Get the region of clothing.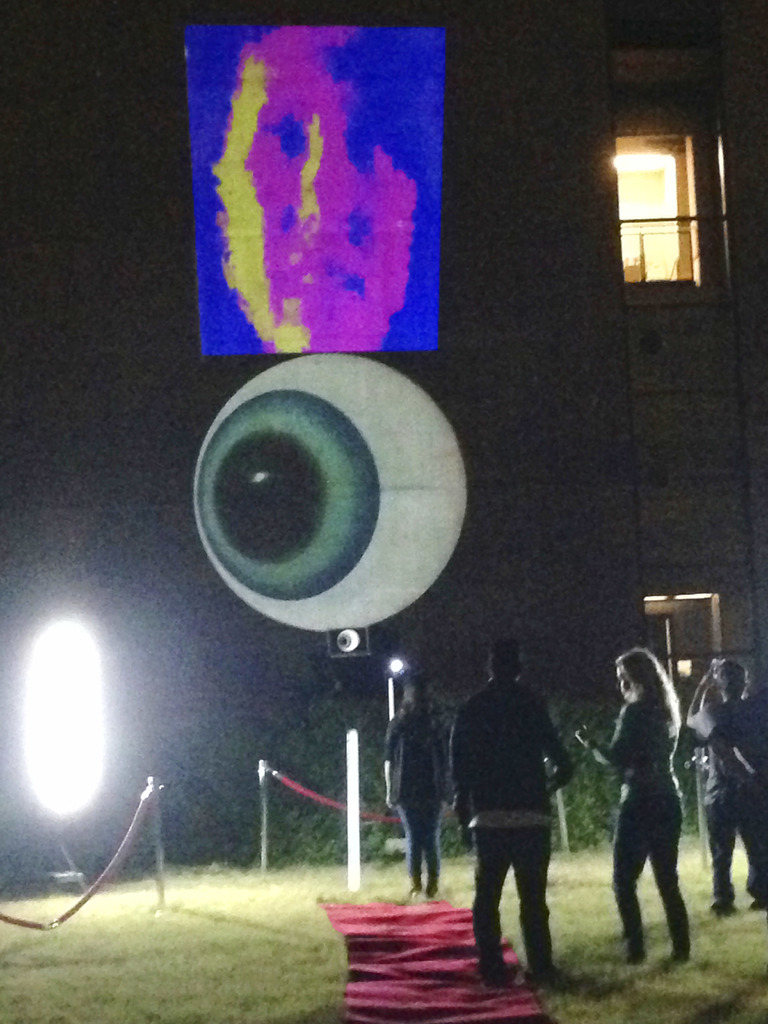
rect(384, 710, 454, 799).
